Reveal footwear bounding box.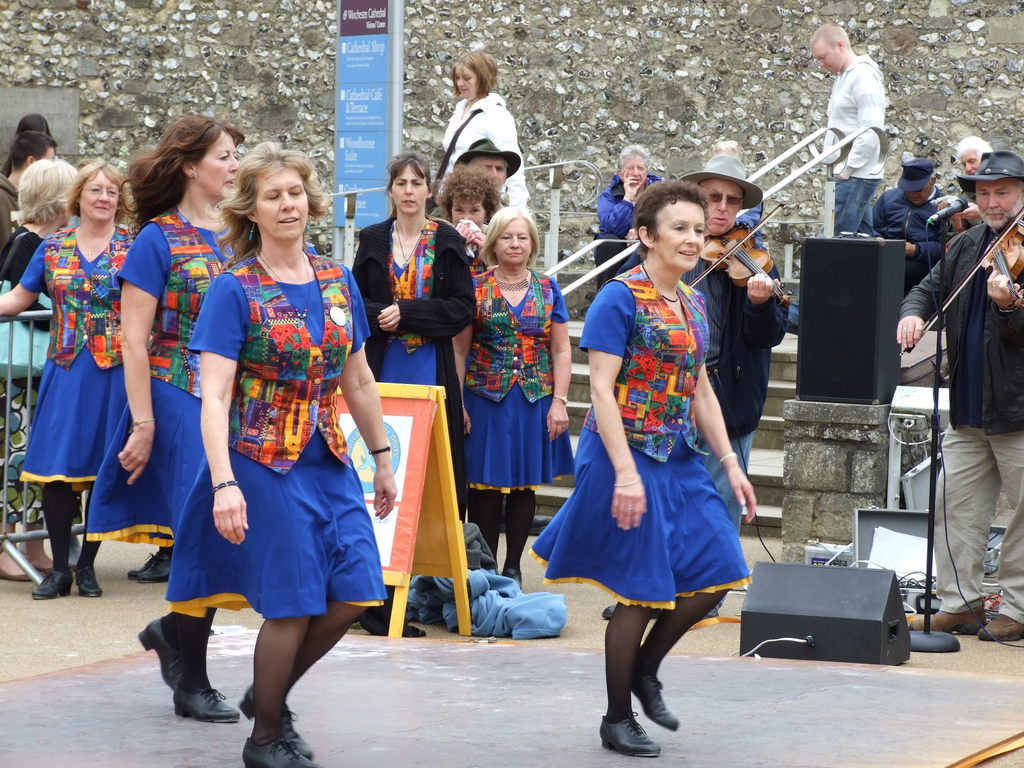
Revealed: 910,604,983,633.
